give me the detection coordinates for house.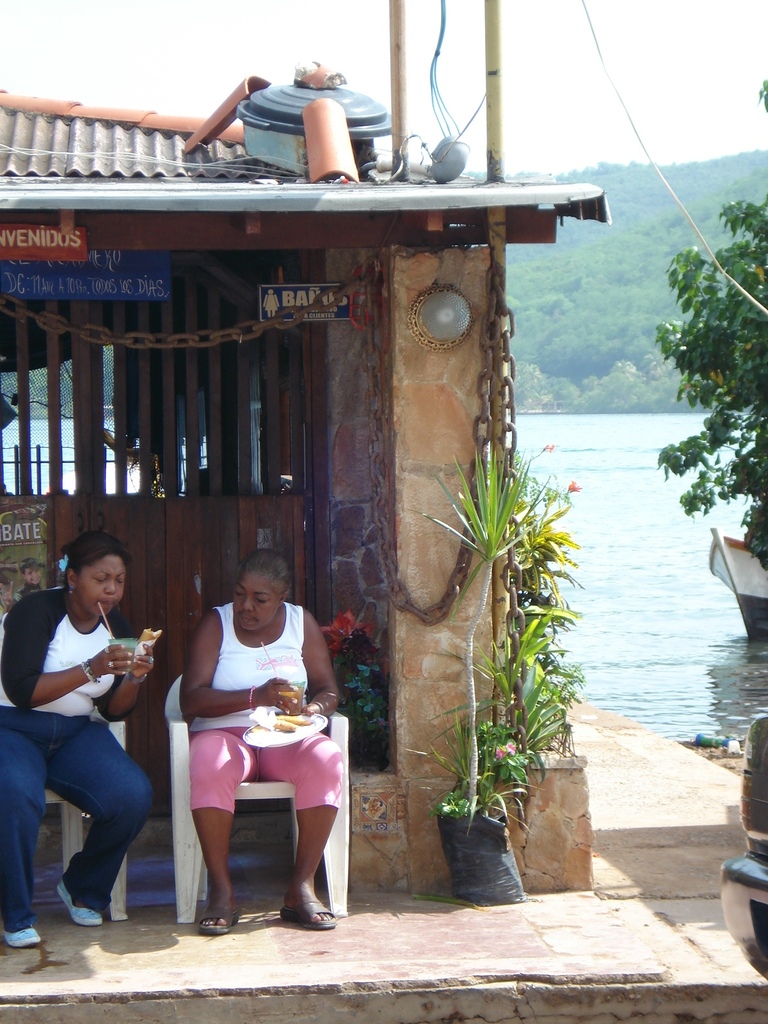
locate(0, 76, 612, 886).
